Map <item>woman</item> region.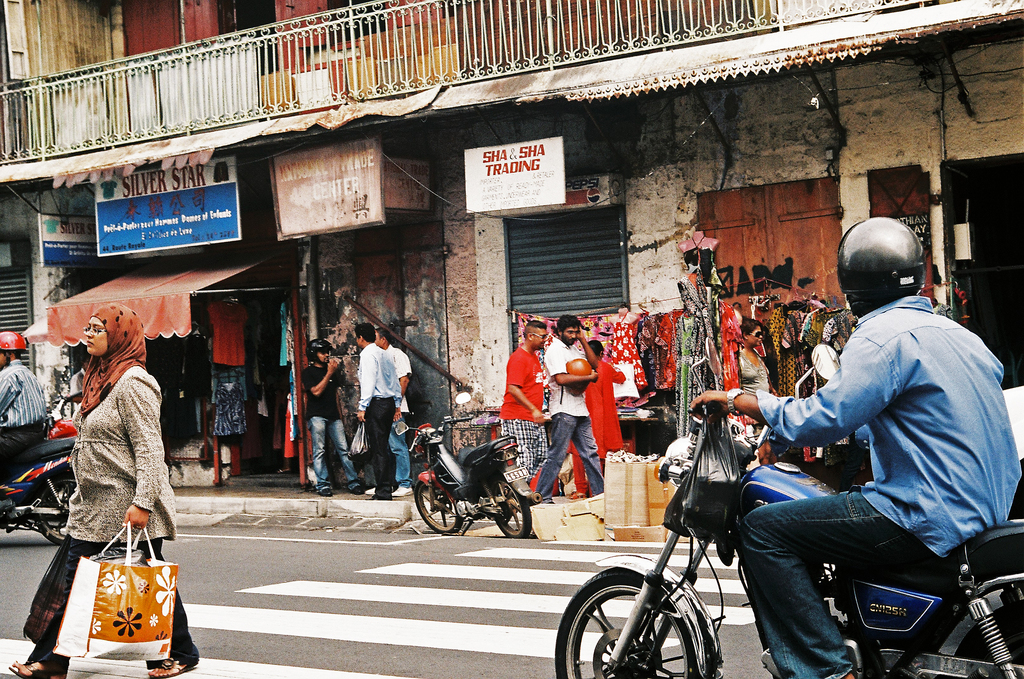
Mapped to bbox=(36, 321, 170, 596).
